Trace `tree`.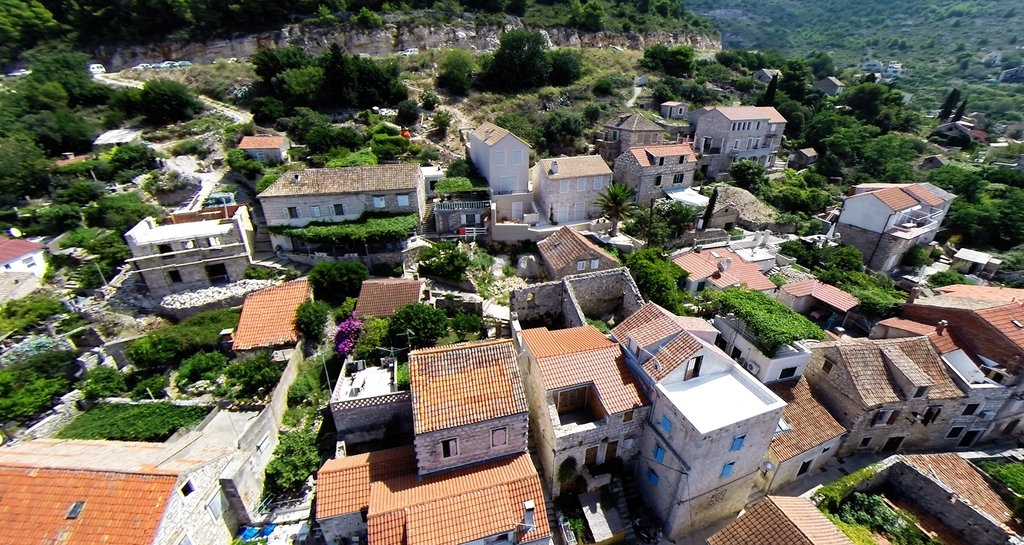
Traced to <bbox>927, 270, 974, 285</bbox>.
